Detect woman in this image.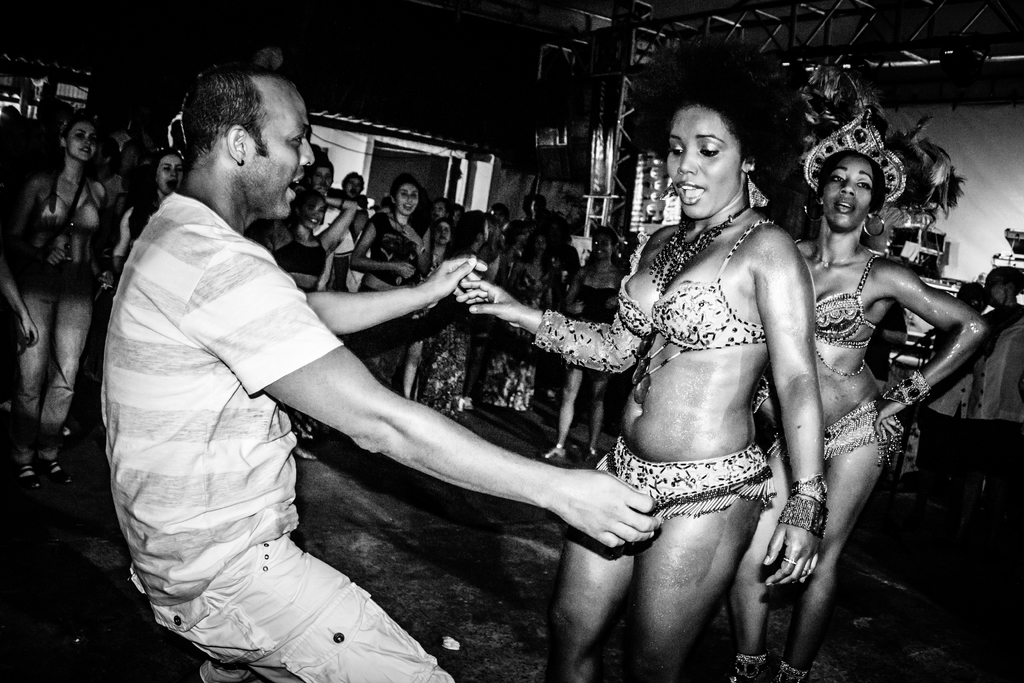
Detection: [563, 58, 838, 682].
